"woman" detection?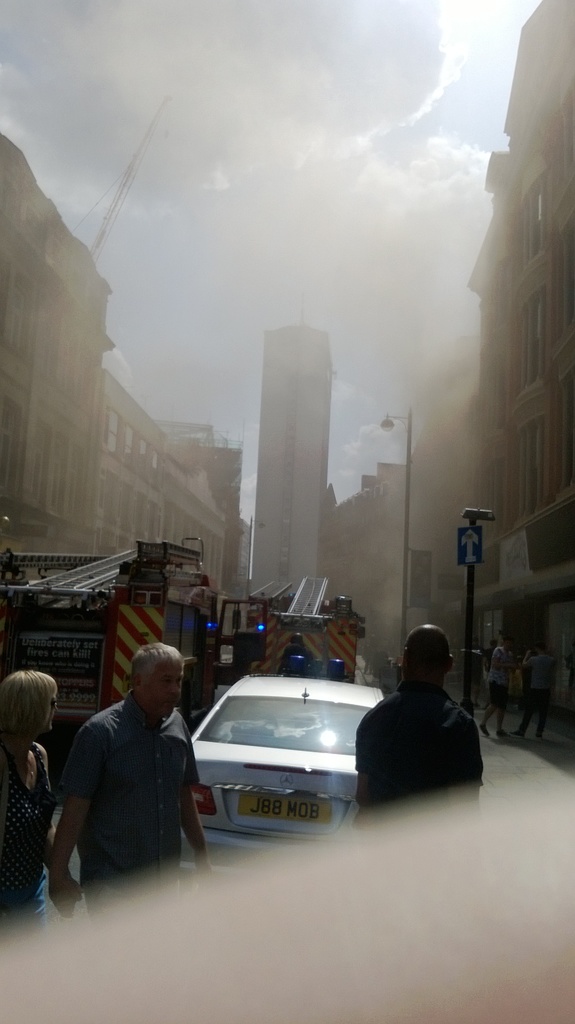
1 654 65 927
